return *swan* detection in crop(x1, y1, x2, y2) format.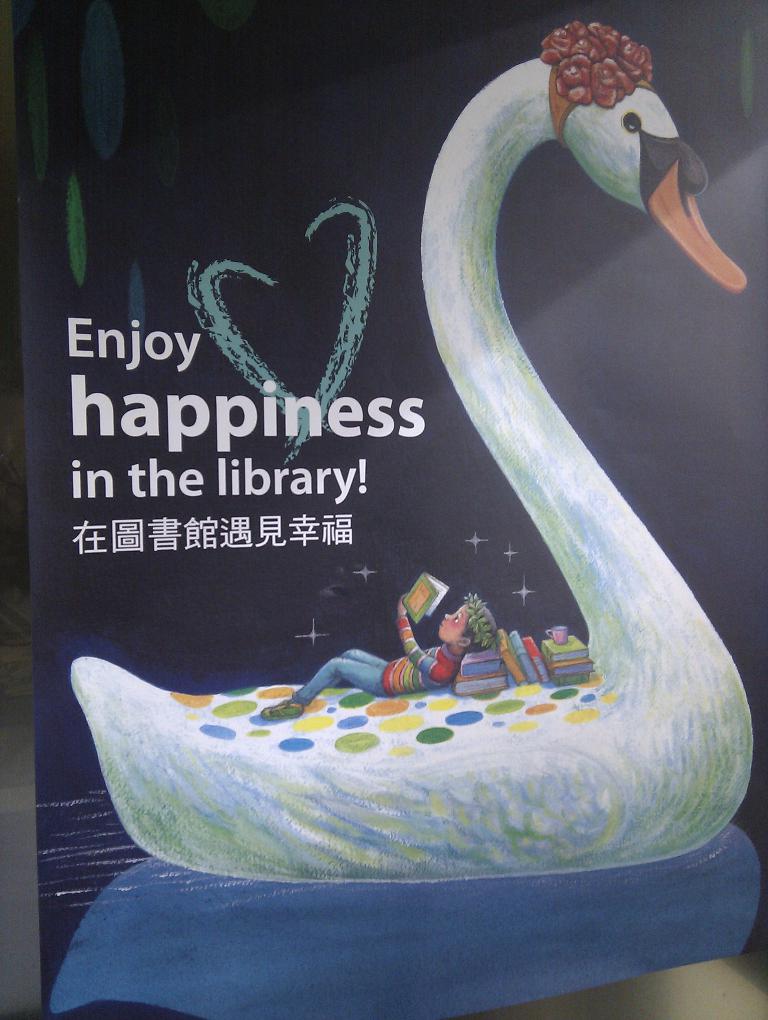
crop(54, 18, 756, 883).
